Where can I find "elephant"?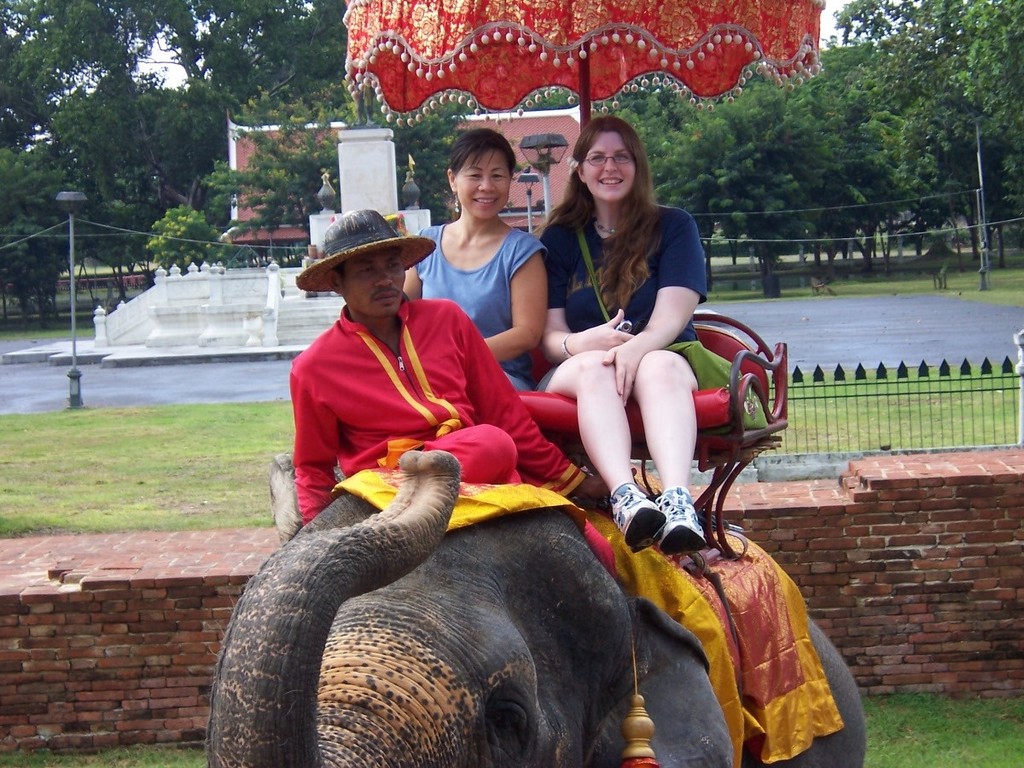
You can find it at [152,393,796,767].
